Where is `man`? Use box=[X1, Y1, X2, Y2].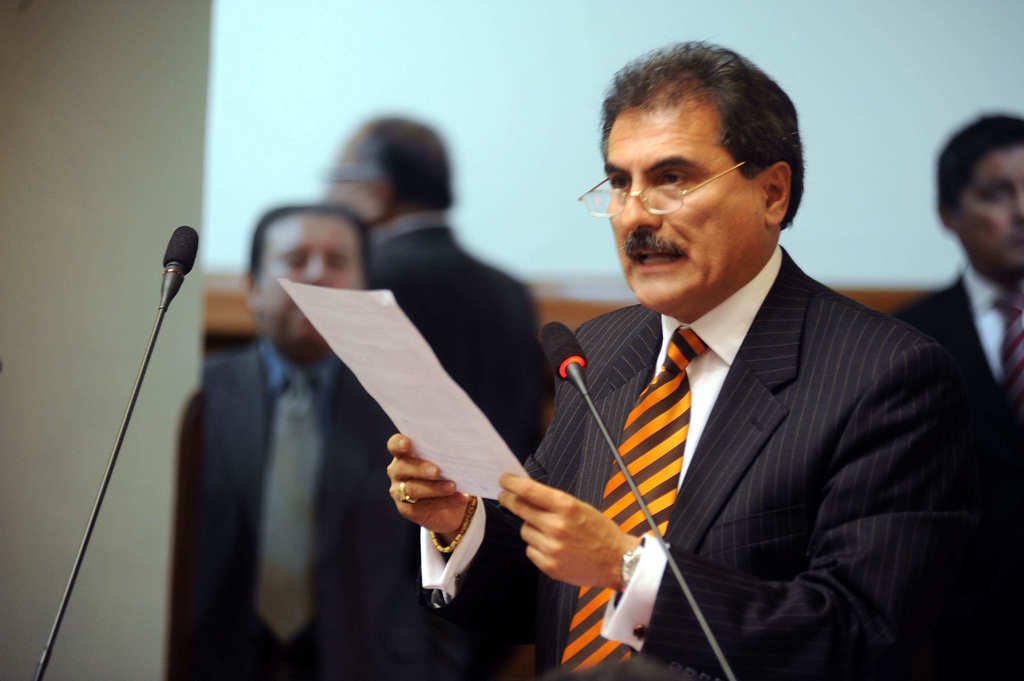
box=[166, 202, 438, 680].
